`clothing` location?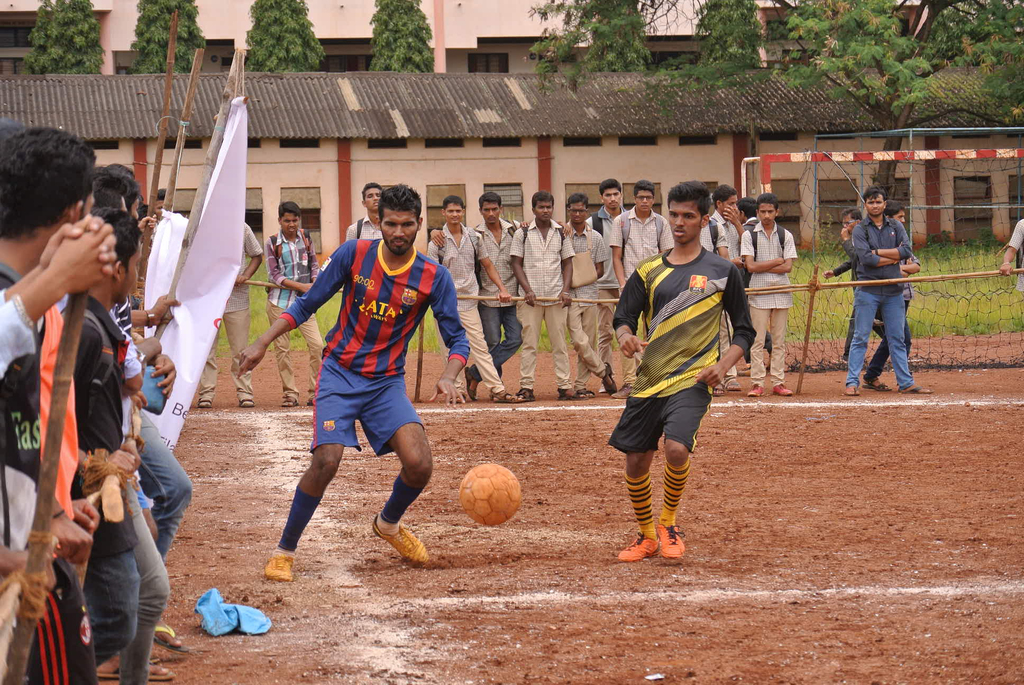
x1=607 y1=205 x2=675 y2=374
